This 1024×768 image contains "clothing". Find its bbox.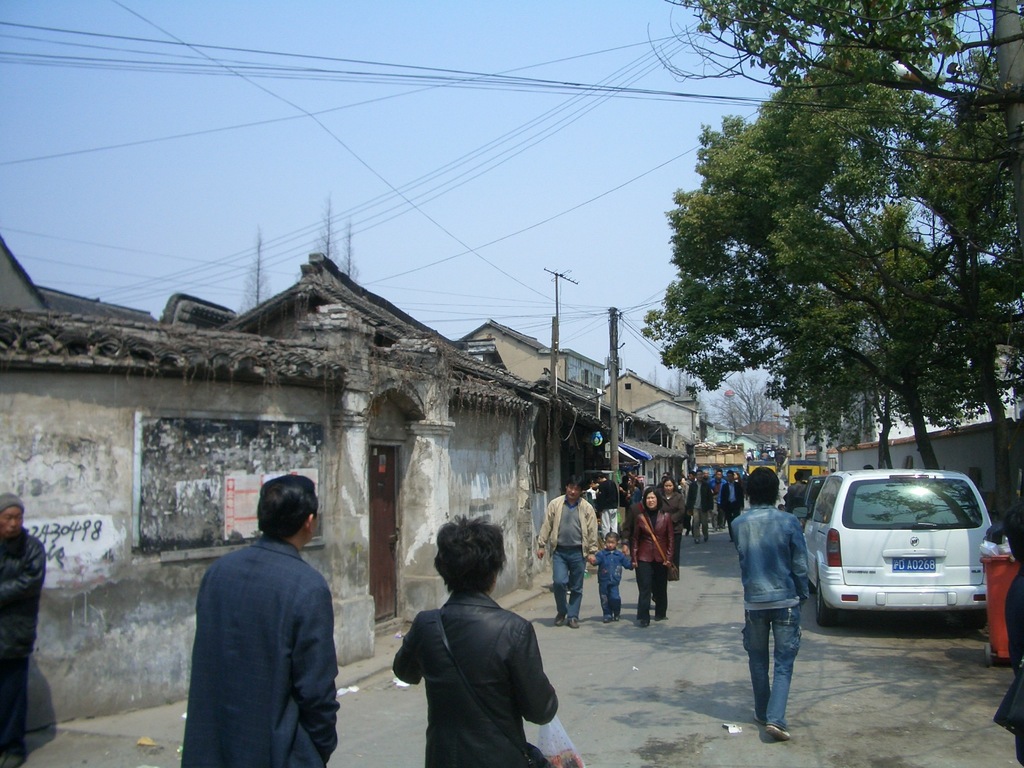
<region>387, 552, 572, 759</region>.
